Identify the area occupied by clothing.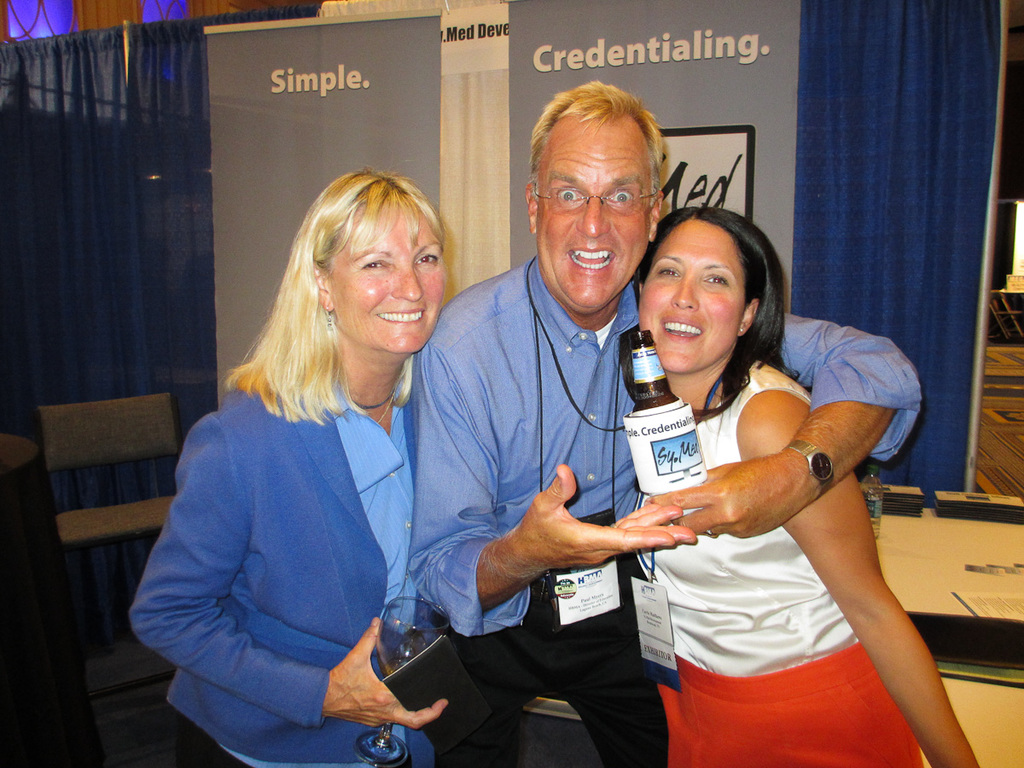
Area: box(143, 295, 456, 756).
